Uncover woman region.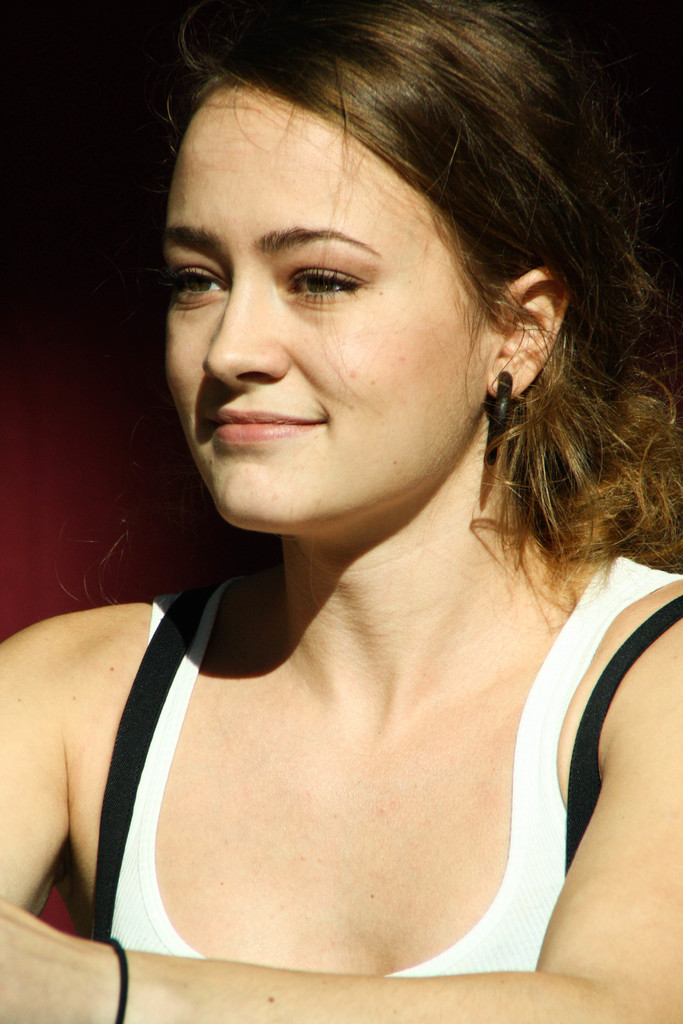
Uncovered: locate(23, 0, 682, 1021).
